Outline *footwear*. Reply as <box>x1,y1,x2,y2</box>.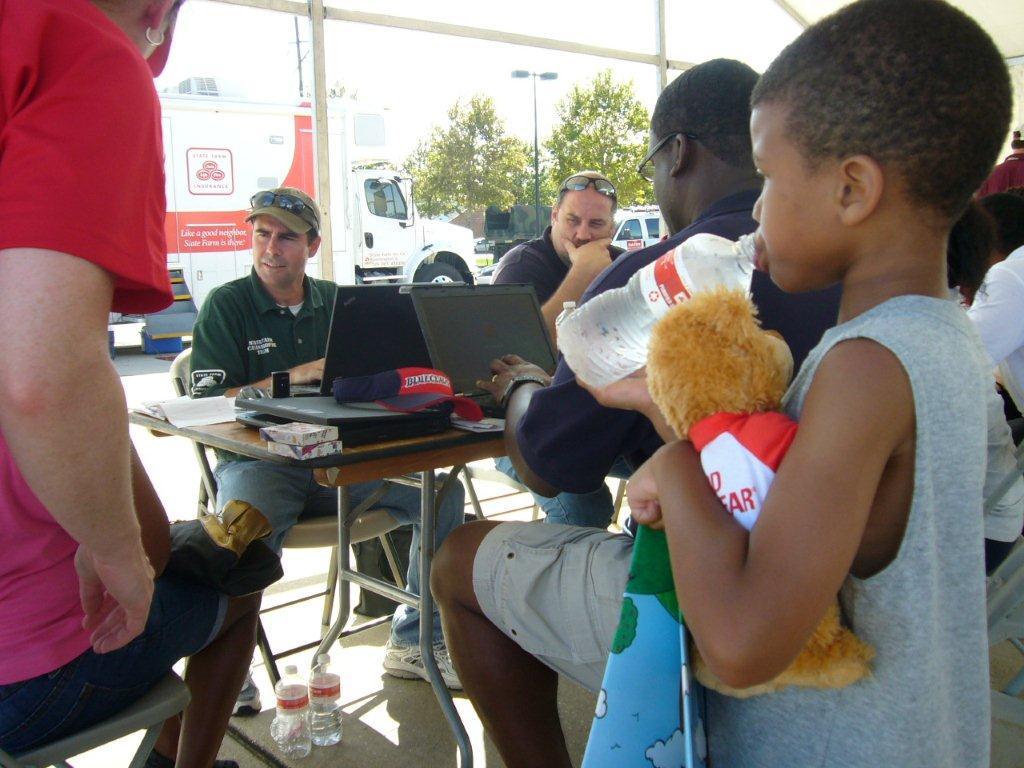
<box>384,642,464,691</box>.
